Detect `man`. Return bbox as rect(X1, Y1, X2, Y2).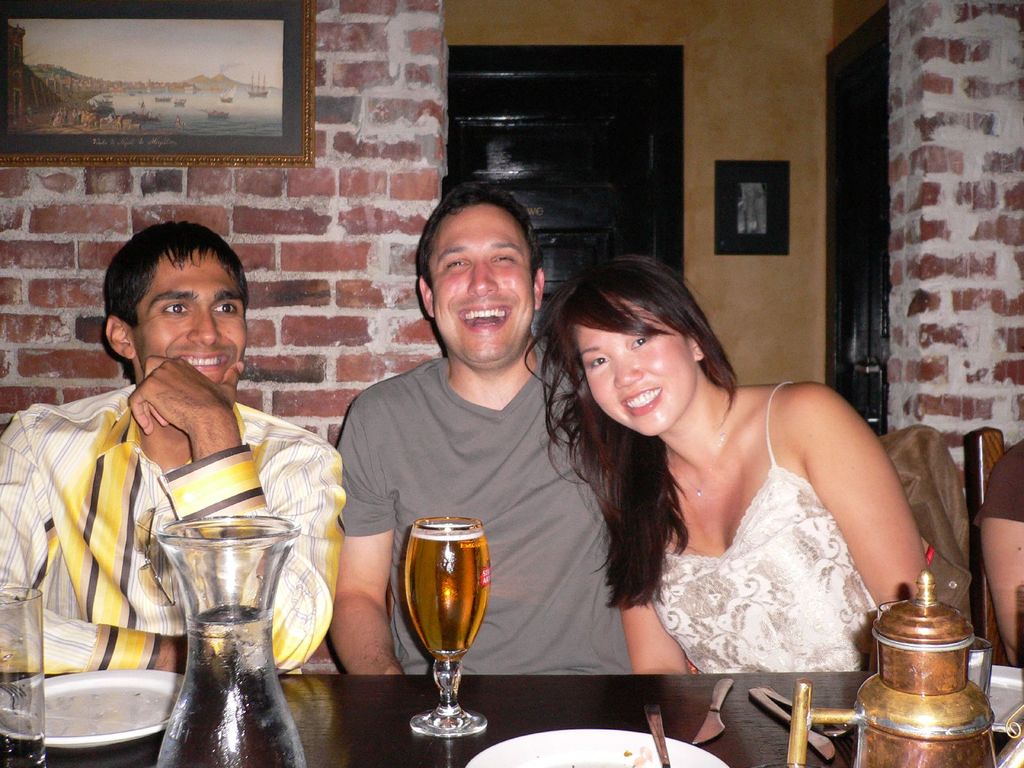
rect(314, 207, 608, 661).
